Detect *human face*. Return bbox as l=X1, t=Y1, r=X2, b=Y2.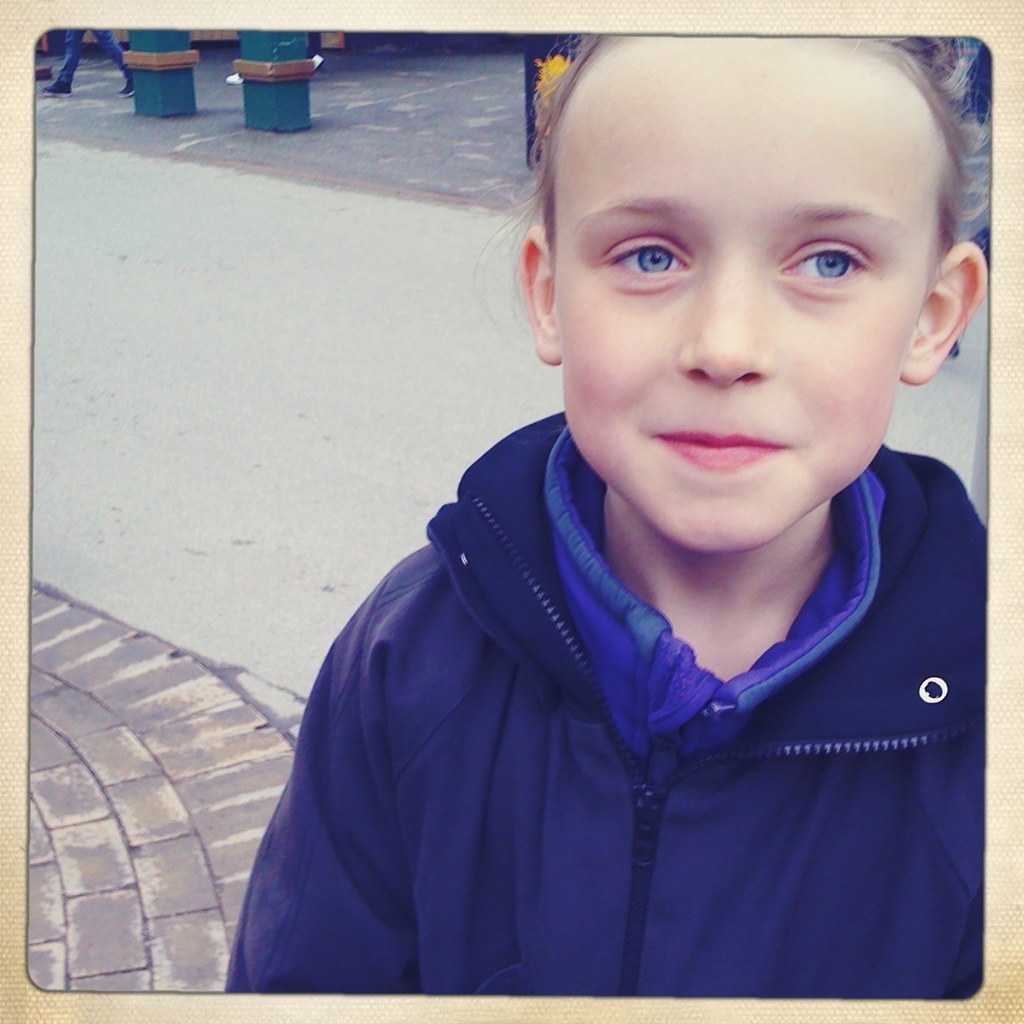
l=547, t=33, r=940, b=552.
